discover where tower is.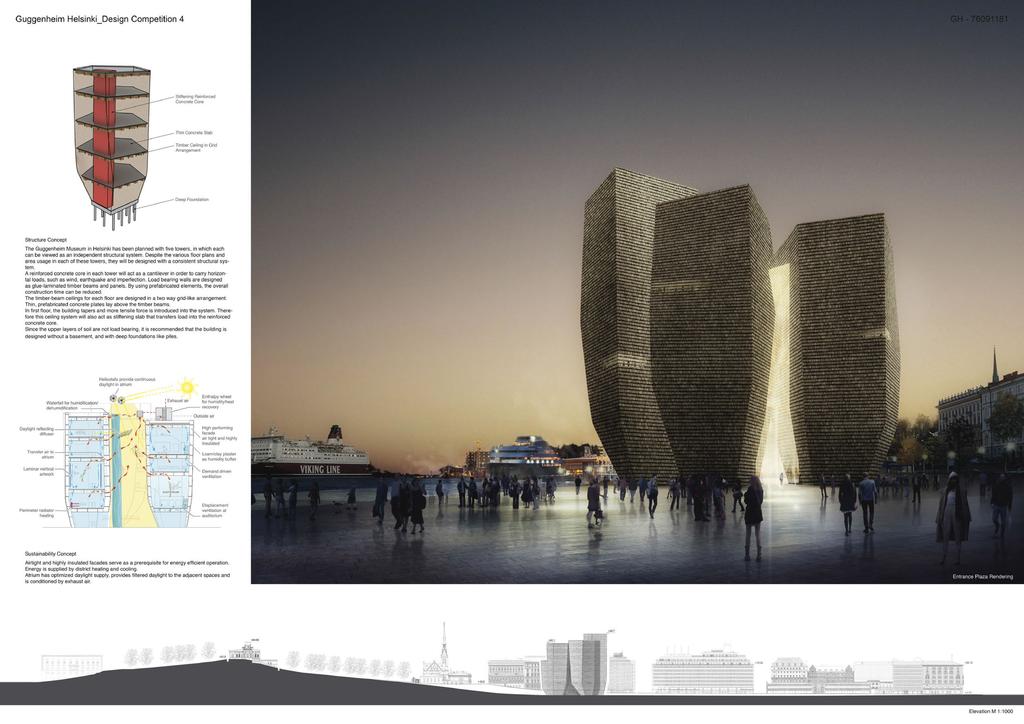
Discovered at {"x1": 591, "y1": 182, "x2": 819, "y2": 491}.
